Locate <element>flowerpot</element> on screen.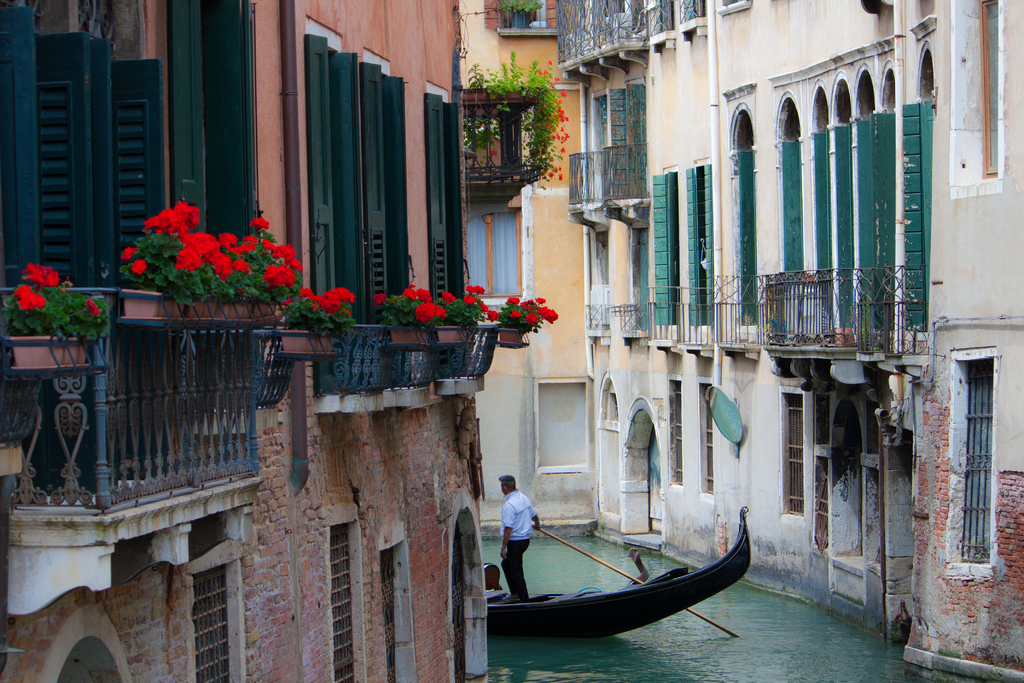
On screen at l=833, t=325, r=855, b=346.
